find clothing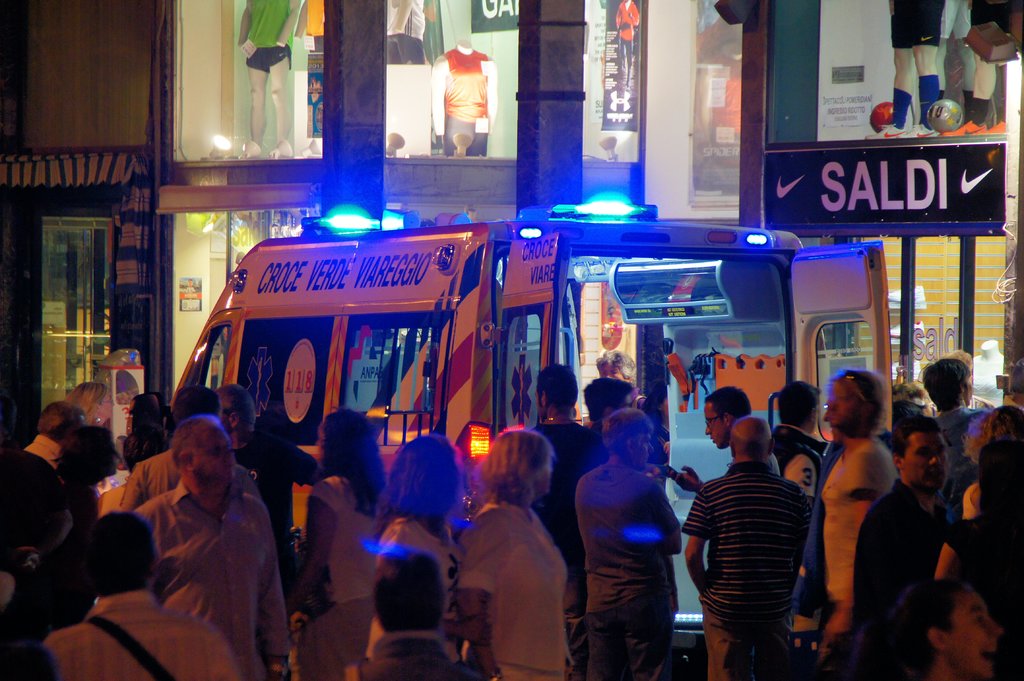
x1=362 y1=515 x2=467 y2=652
